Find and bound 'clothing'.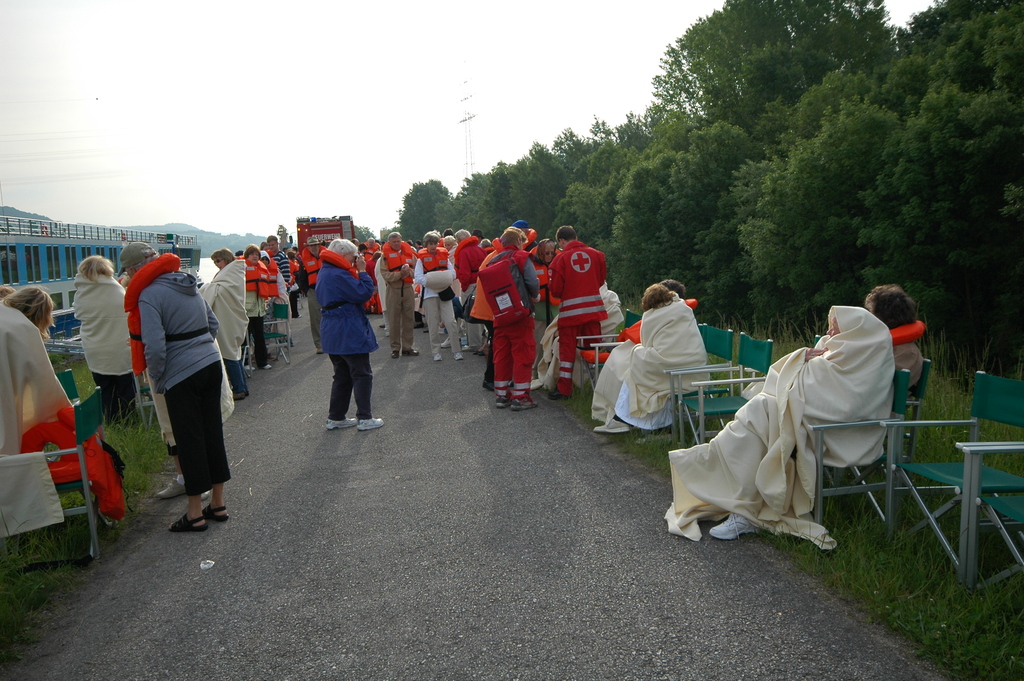
Bound: bbox=(262, 263, 290, 338).
